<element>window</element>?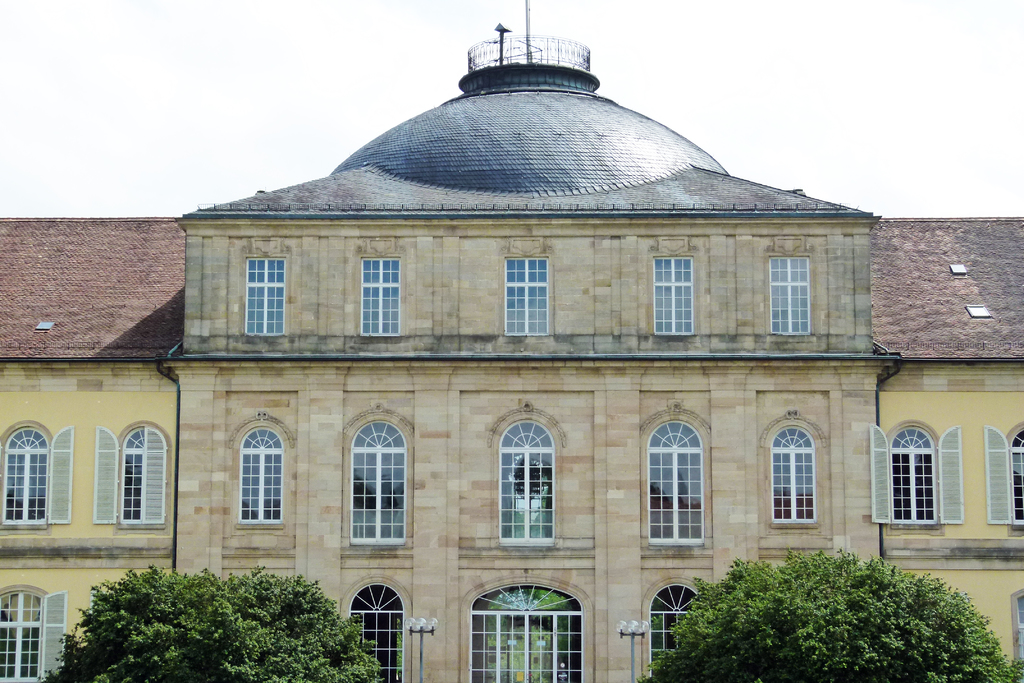
box(505, 255, 548, 338)
